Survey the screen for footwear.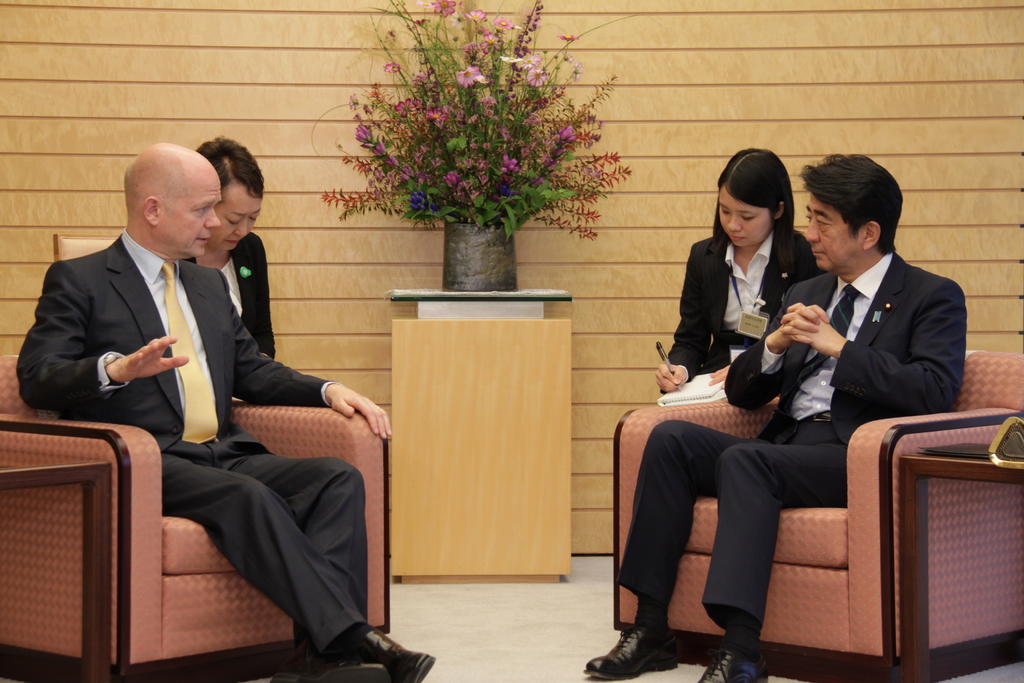
Survey found: {"left": 358, "top": 627, "right": 435, "bottom": 682}.
